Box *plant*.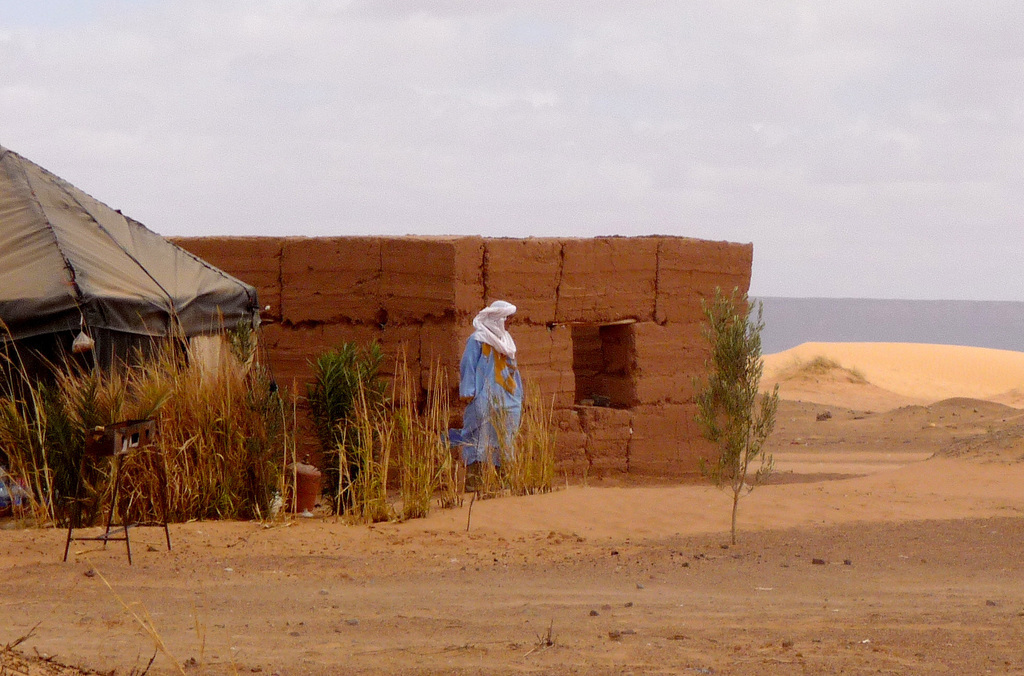
<box>326,339,461,527</box>.
